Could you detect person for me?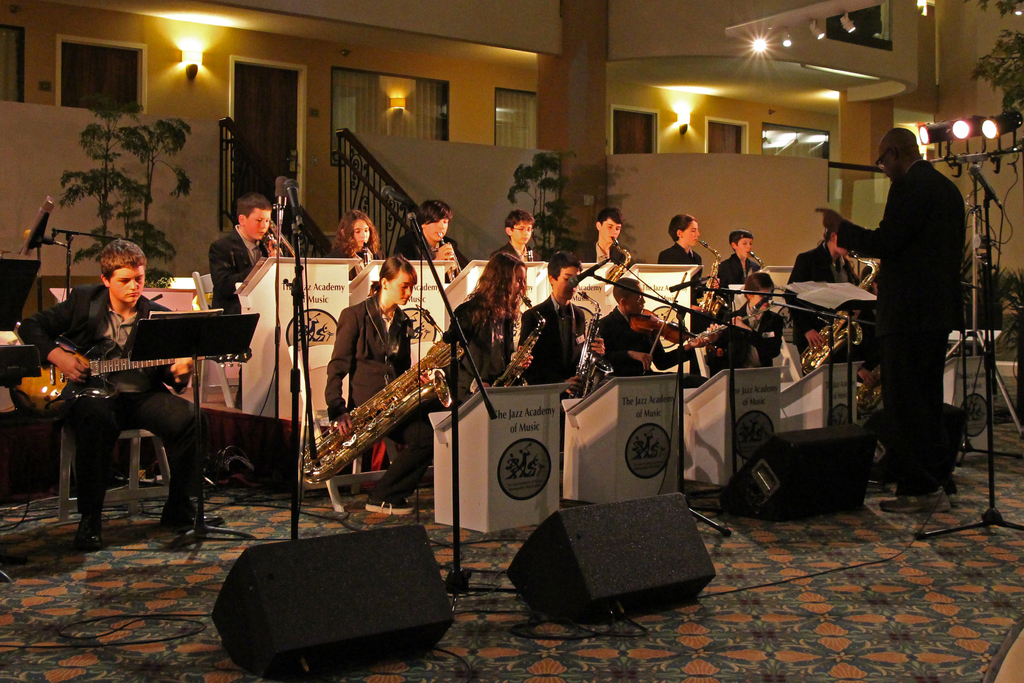
Detection result: pyautogui.locateOnScreen(844, 116, 972, 497).
